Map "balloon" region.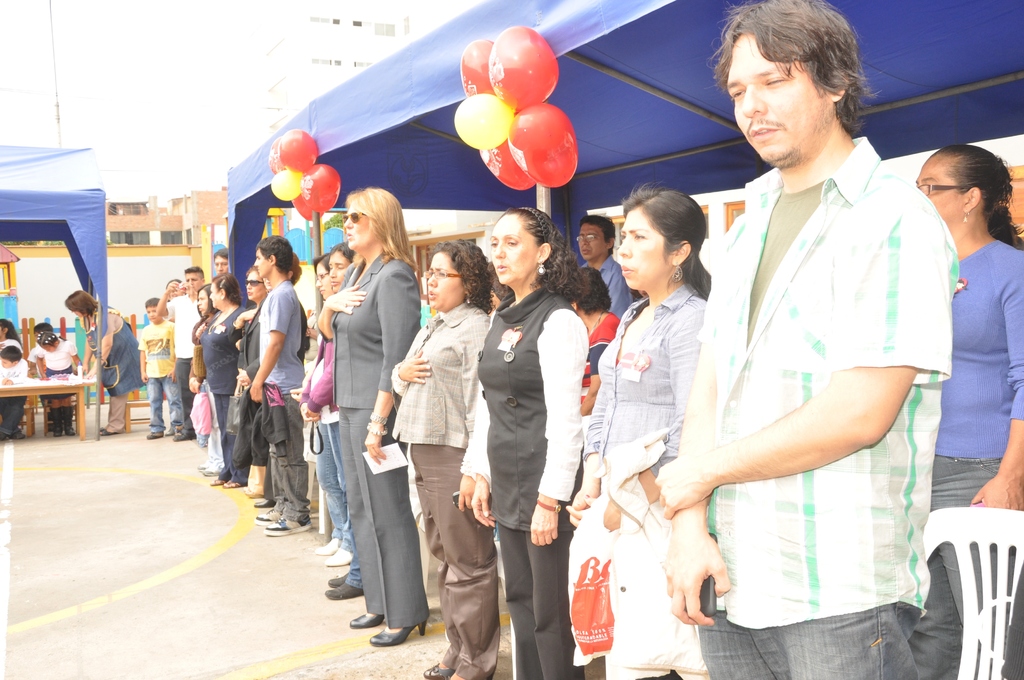
Mapped to x1=268, y1=139, x2=287, y2=177.
